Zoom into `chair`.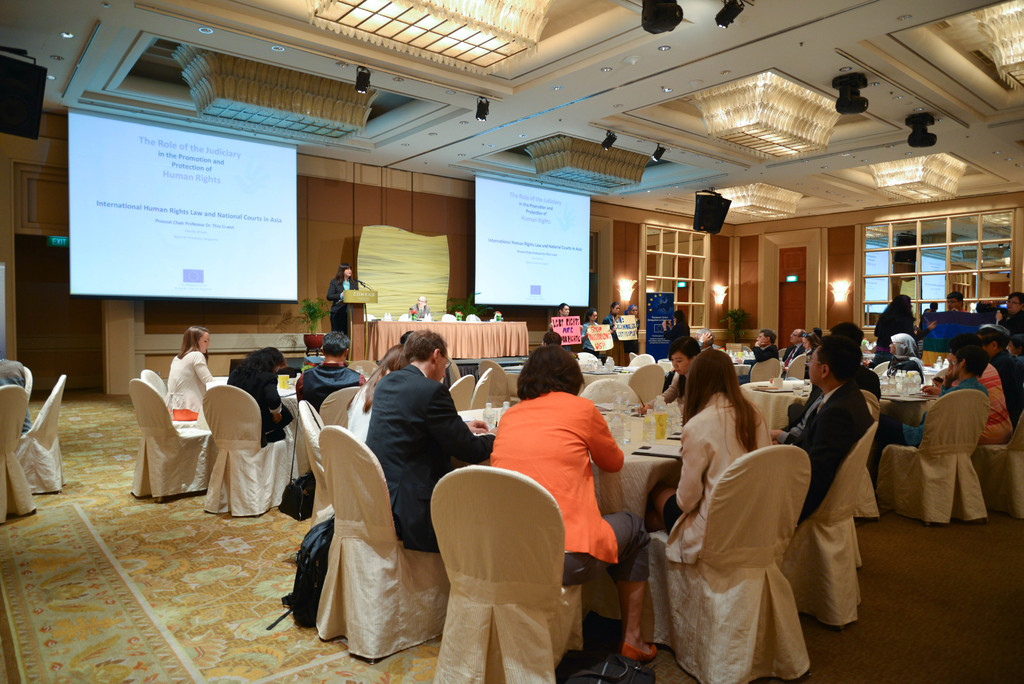
Zoom target: 859/387/880/521.
